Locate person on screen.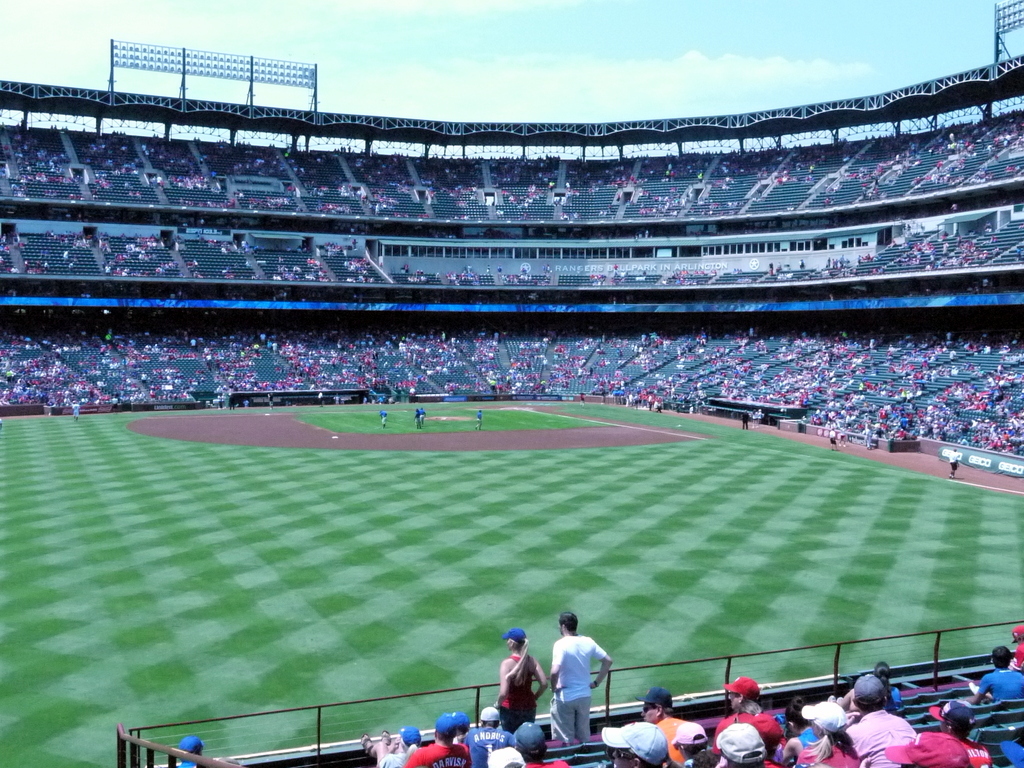
On screen at (left=385, top=721, right=437, bottom=767).
